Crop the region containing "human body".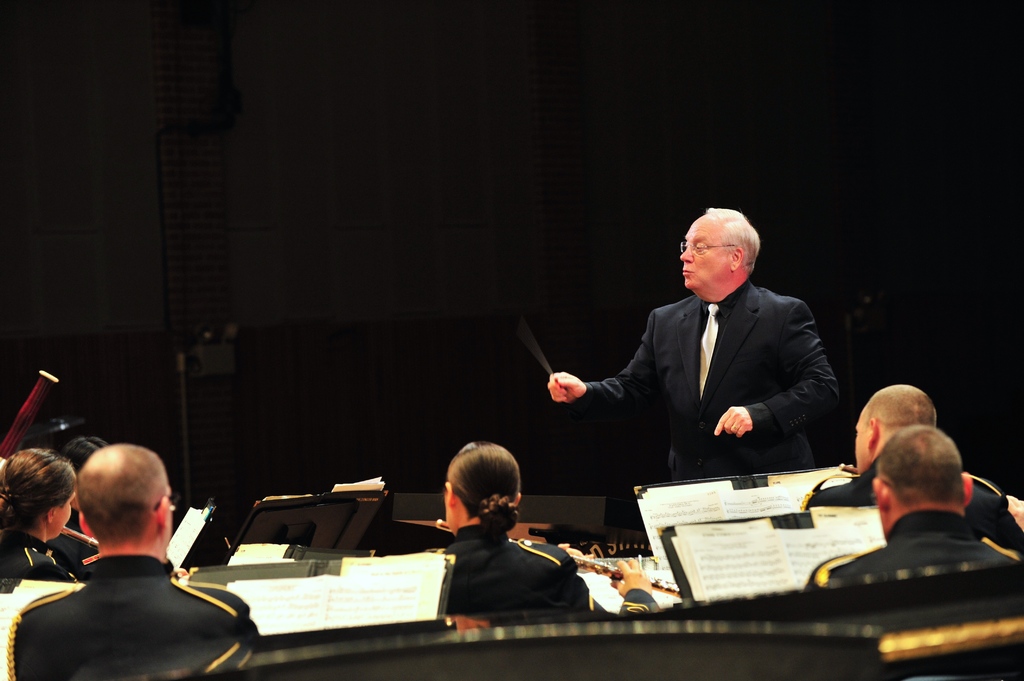
Crop region: (x1=550, y1=207, x2=839, y2=483).
